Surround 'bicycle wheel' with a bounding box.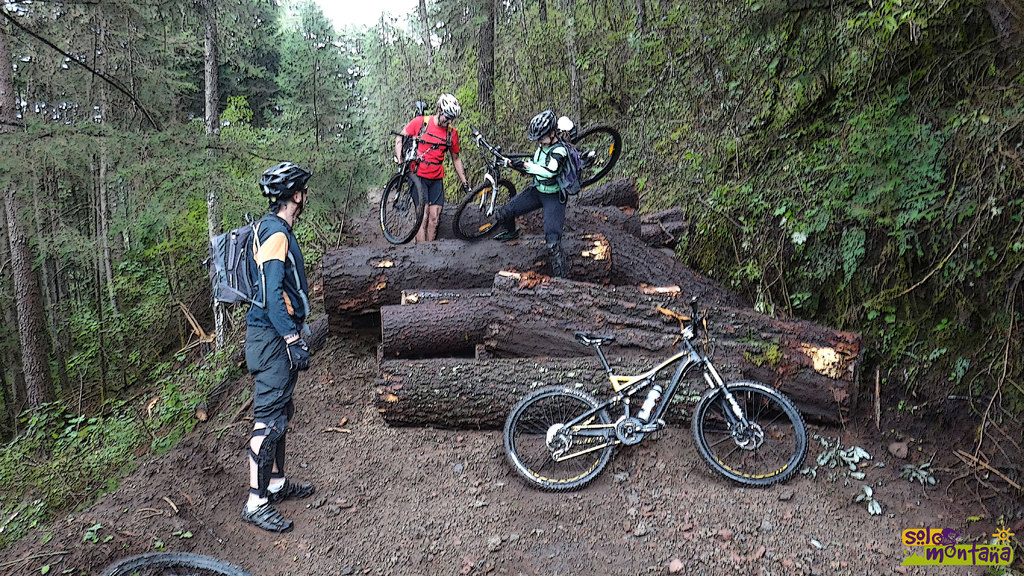
380 167 426 248.
